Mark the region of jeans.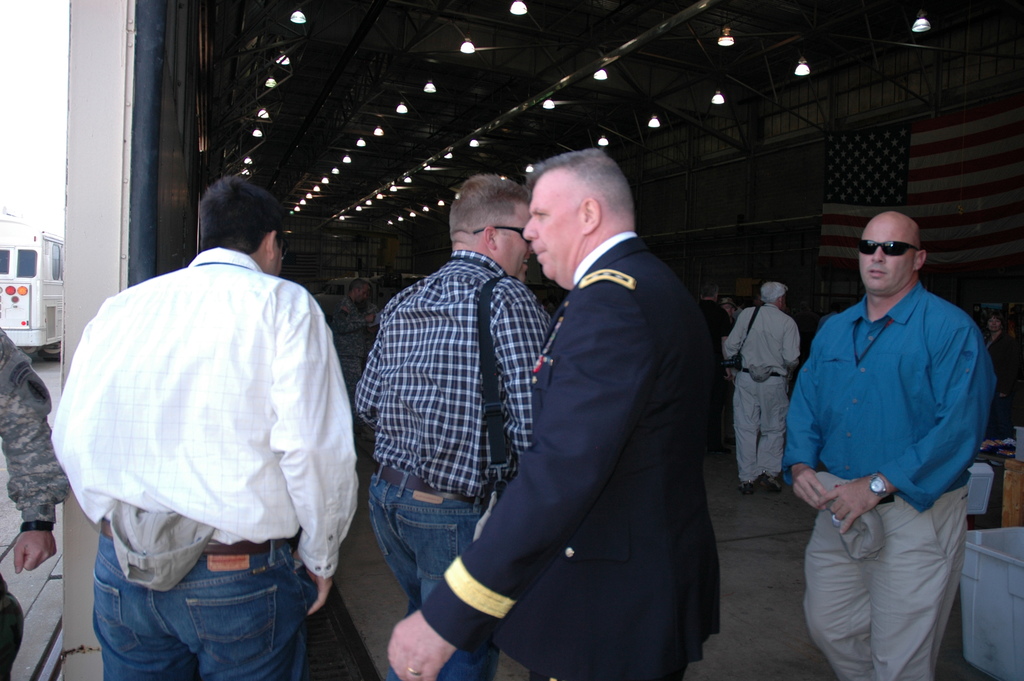
Region: left=367, top=461, right=483, bottom=680.
